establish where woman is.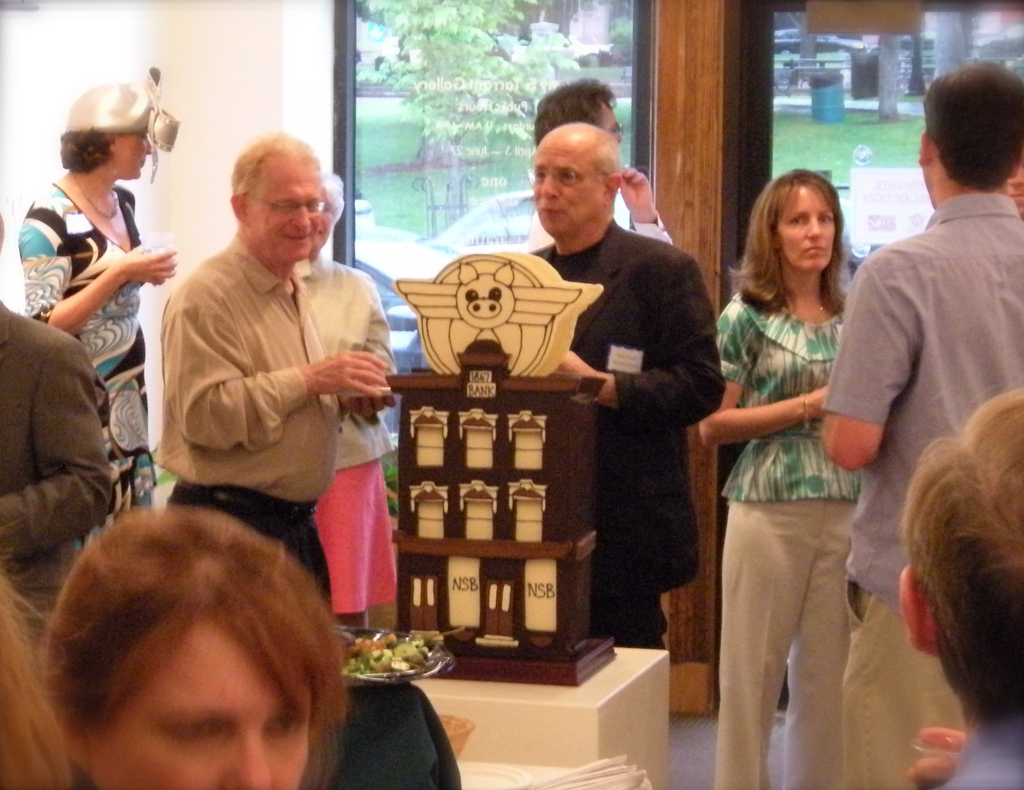
Established at box=[15, 83, 179, 559].
